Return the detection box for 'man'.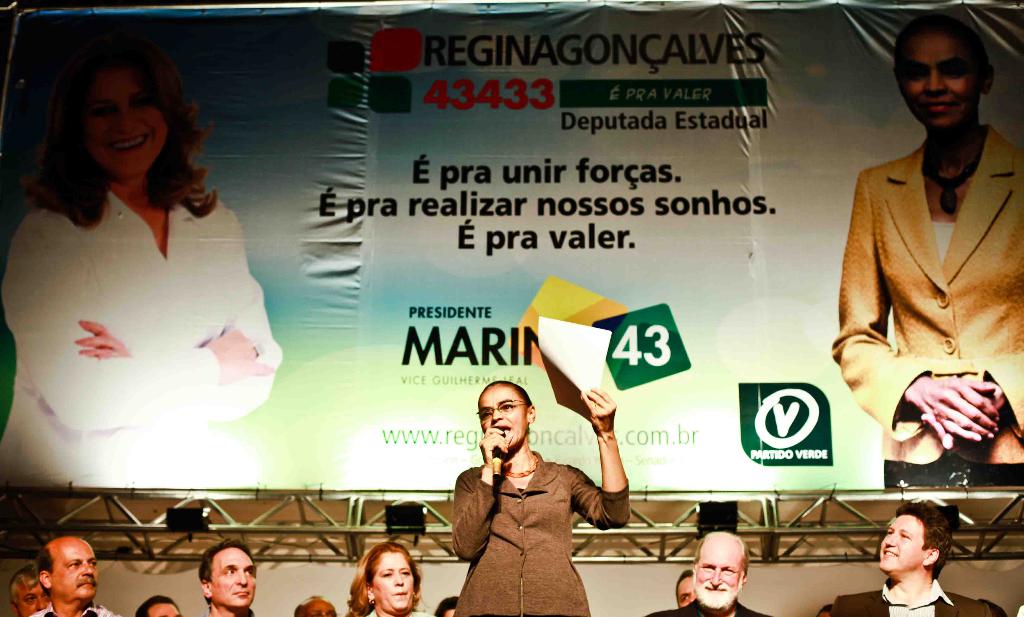
<region>830, 505, 993, 616</region>.
